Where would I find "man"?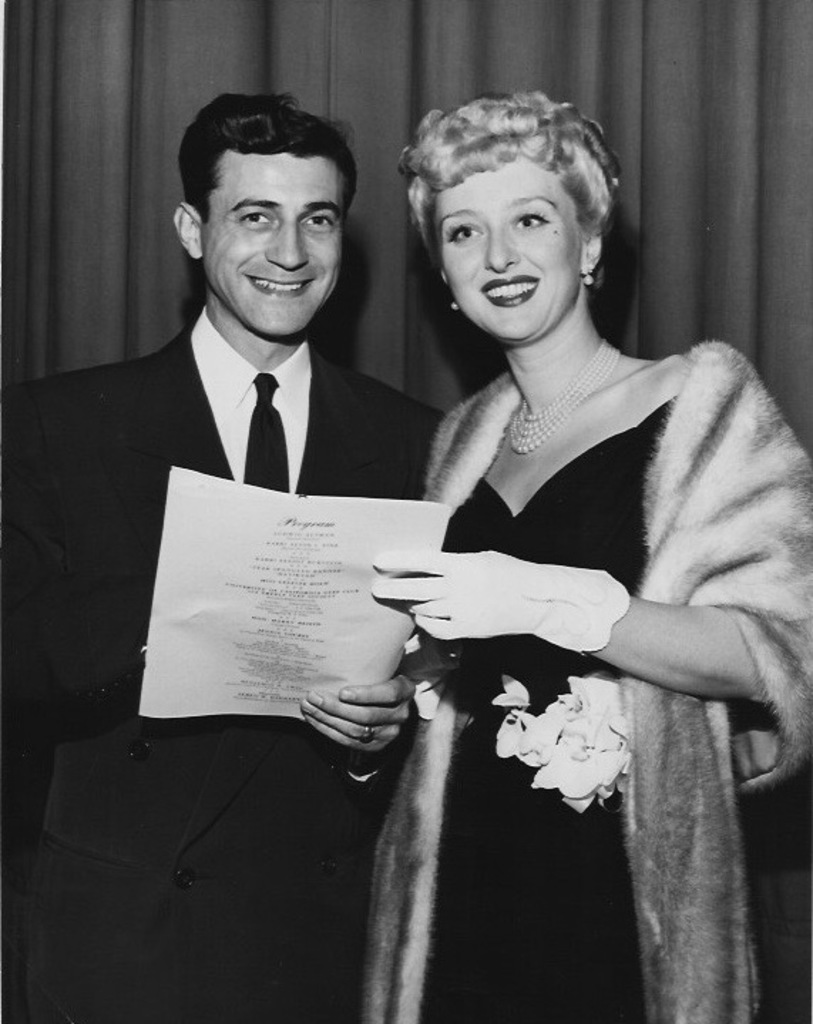
At rect(51, 107, 490, 896).
